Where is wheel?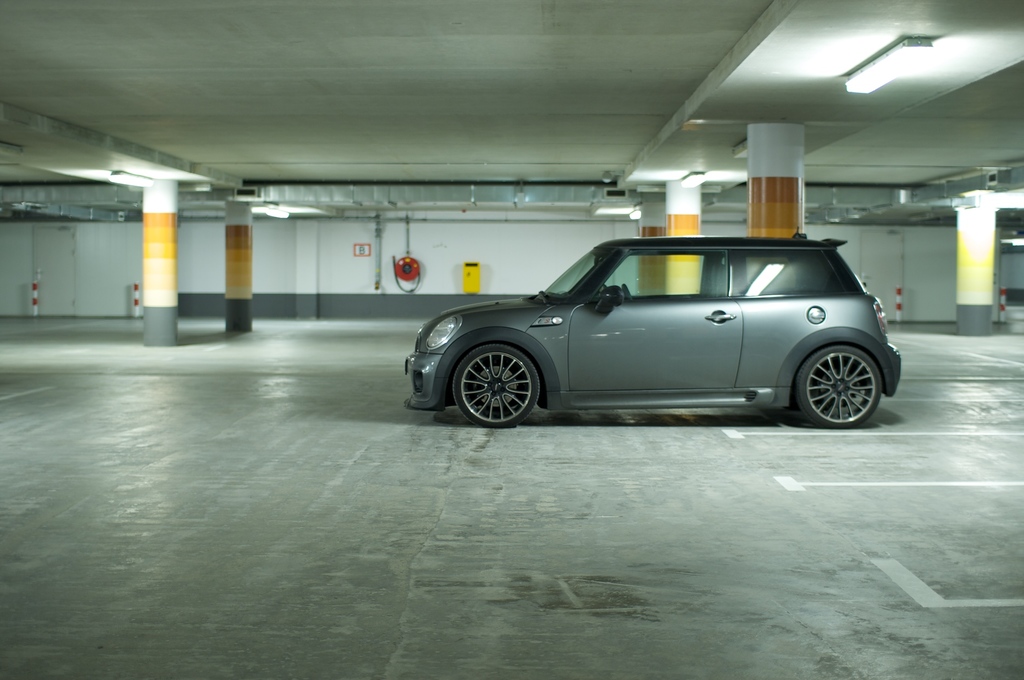
<region>797, 336, 886, 418</region>.
